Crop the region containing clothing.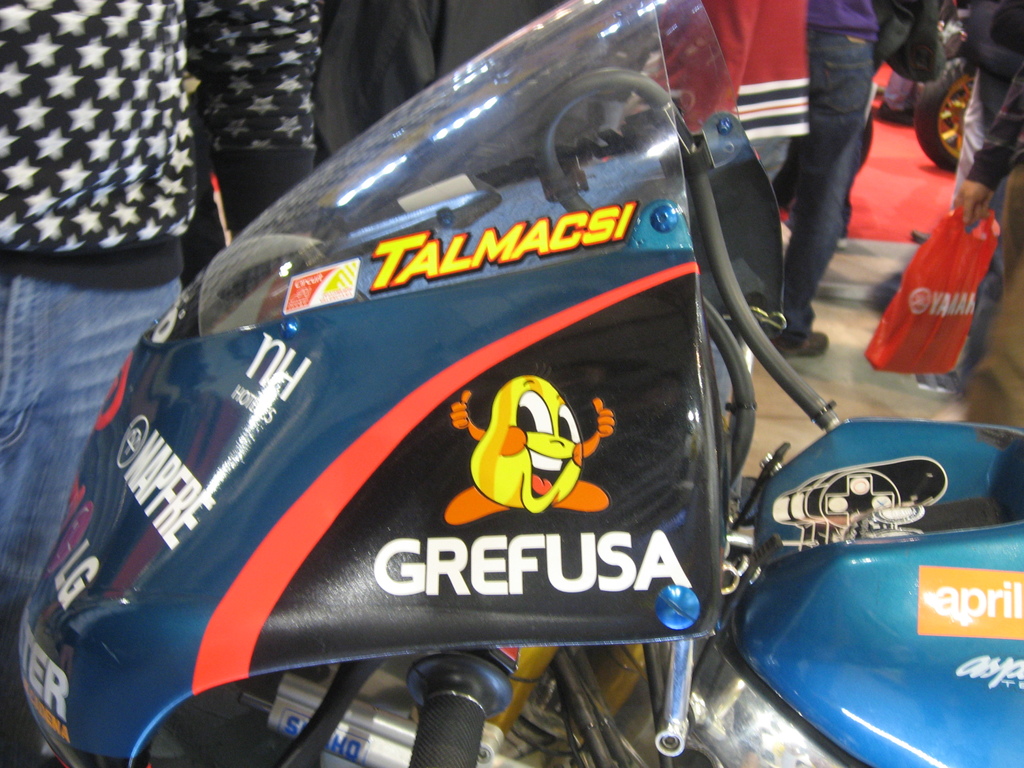
Crop region: (957,164,1023,433).
